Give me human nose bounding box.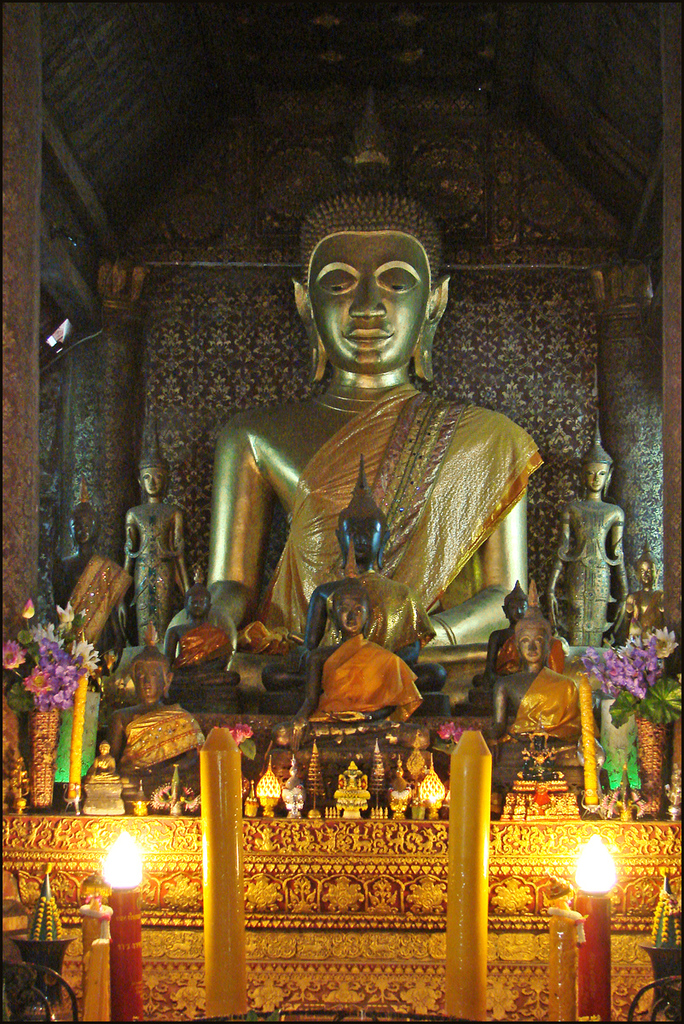
146/475/153/484.
